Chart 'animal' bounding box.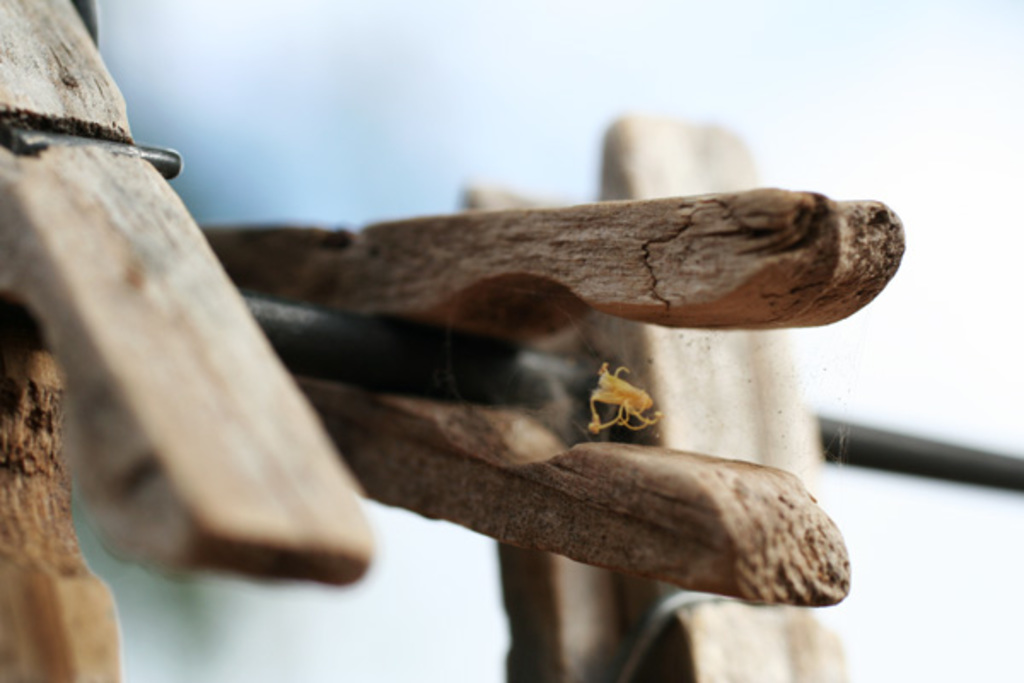
Charted: x1=592 y1=365 x2=662 y2=434.
